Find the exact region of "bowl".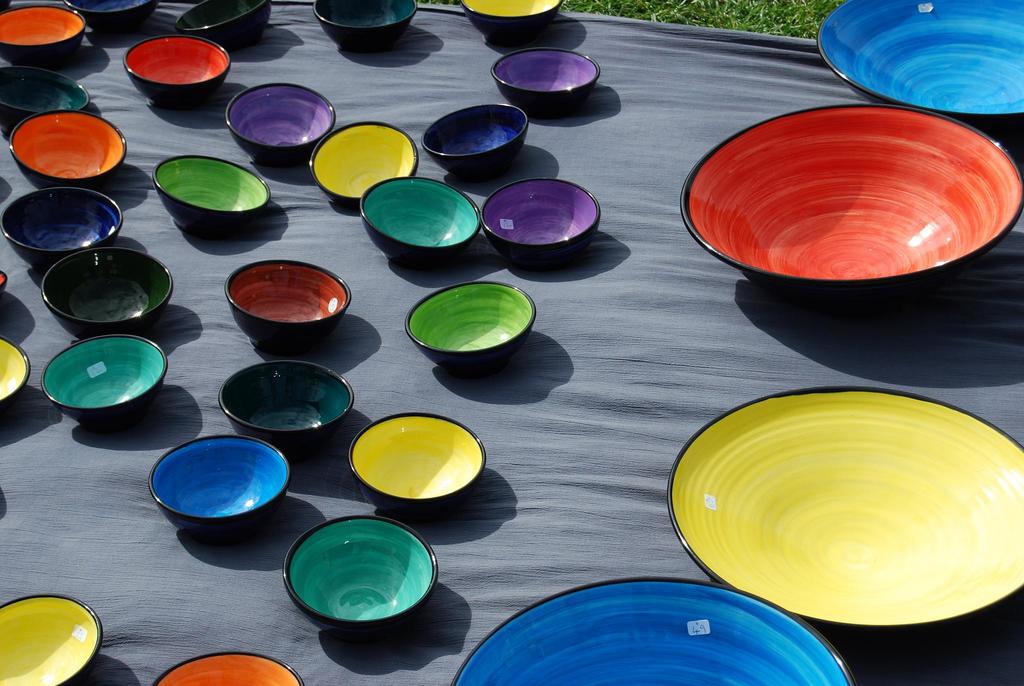
Exact region: box(447, 578, 855, 685).
